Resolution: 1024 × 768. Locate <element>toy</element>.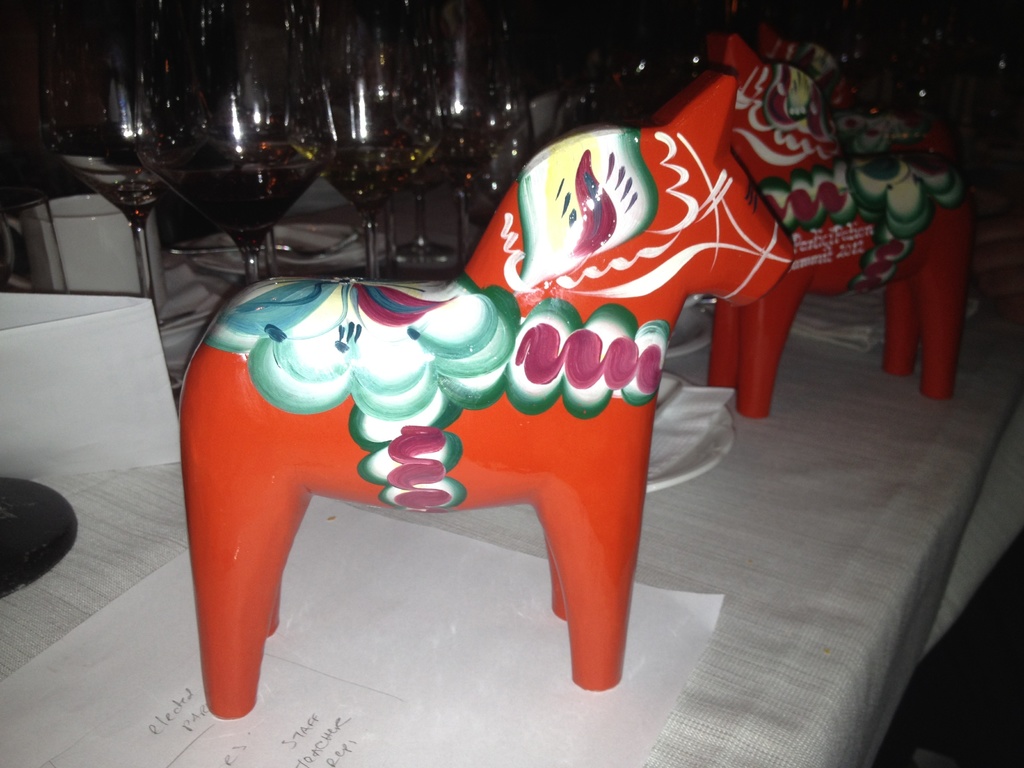
BBox(708, 109, 978, 423).
